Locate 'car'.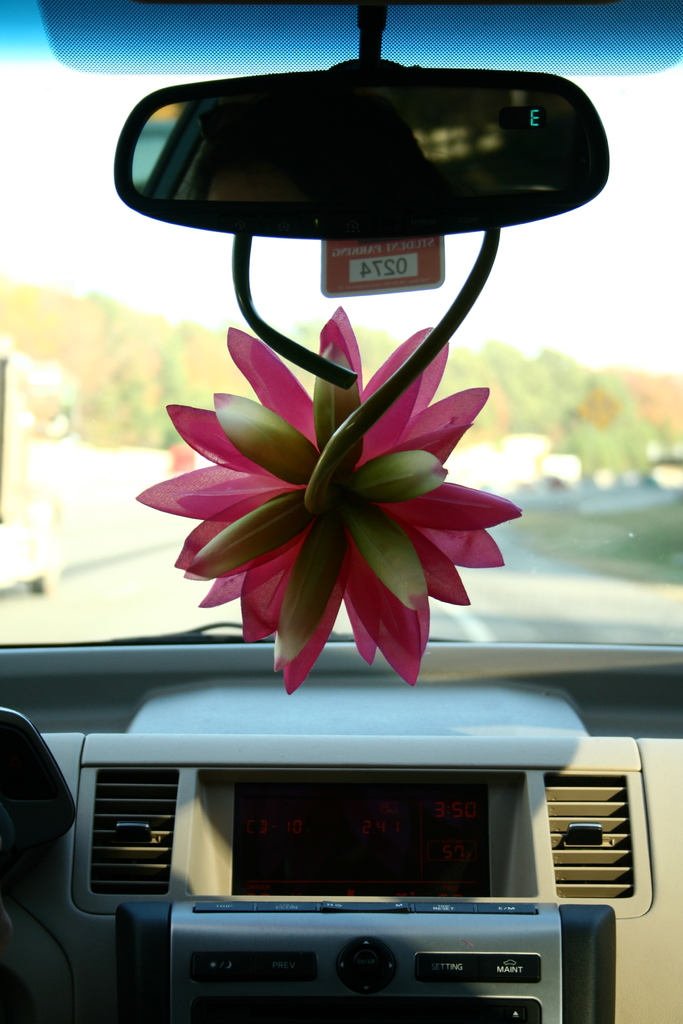
Bounding box: select_region(0, 0, 682, 1023).
